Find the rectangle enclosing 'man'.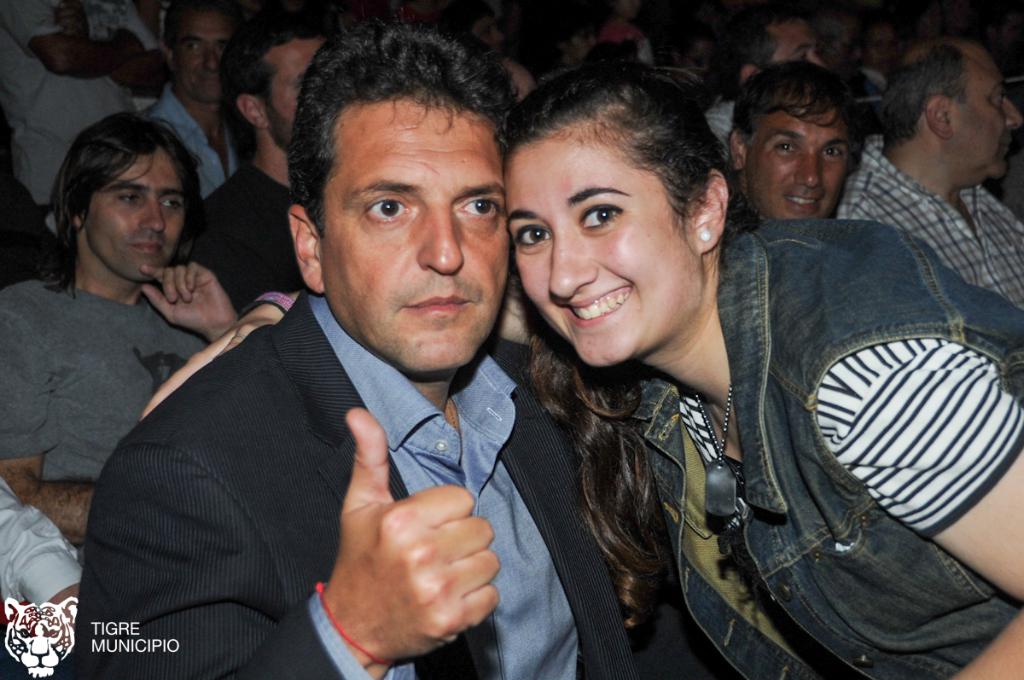
{"x1": 189, "y1": 26, "x2": 335, "y2": 314}.
